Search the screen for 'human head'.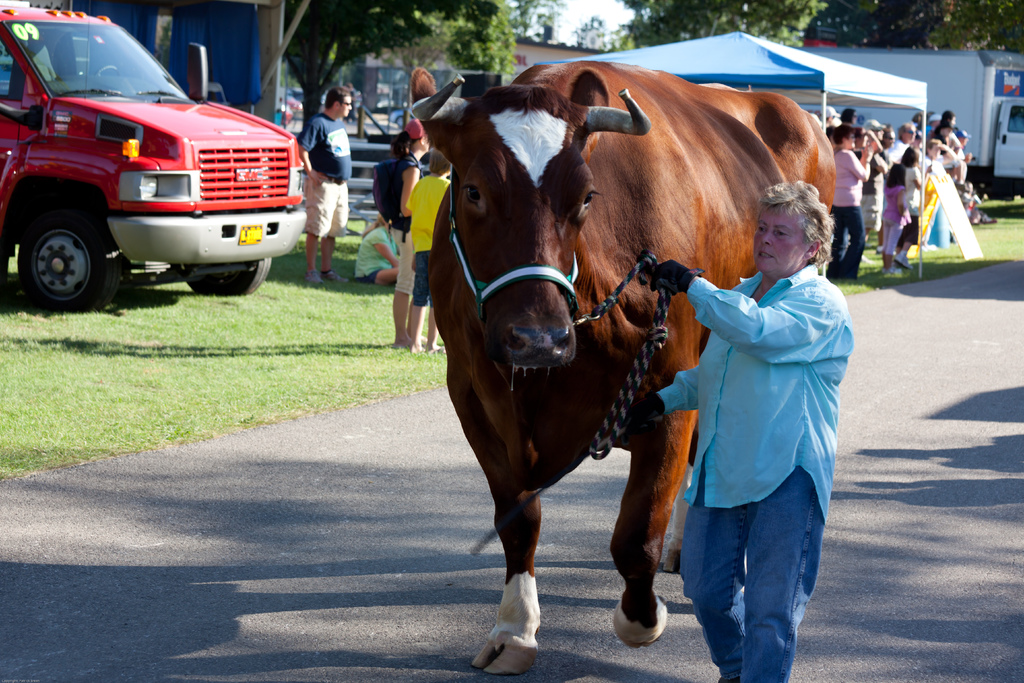
Found at <region>428, 147, 454, 177</region>.
